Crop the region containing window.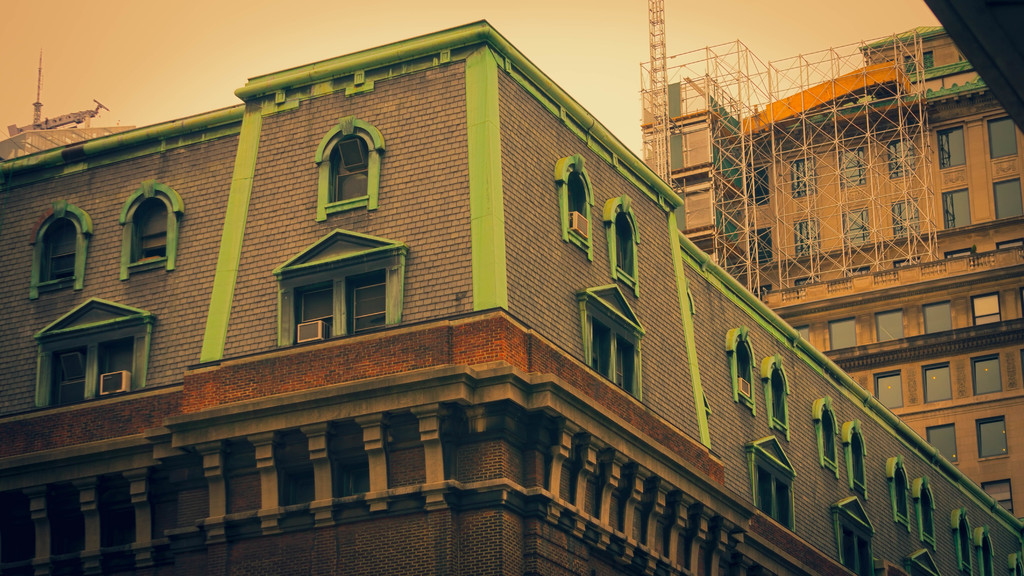
Crop region: select_region(924, 301, 955, 333).
